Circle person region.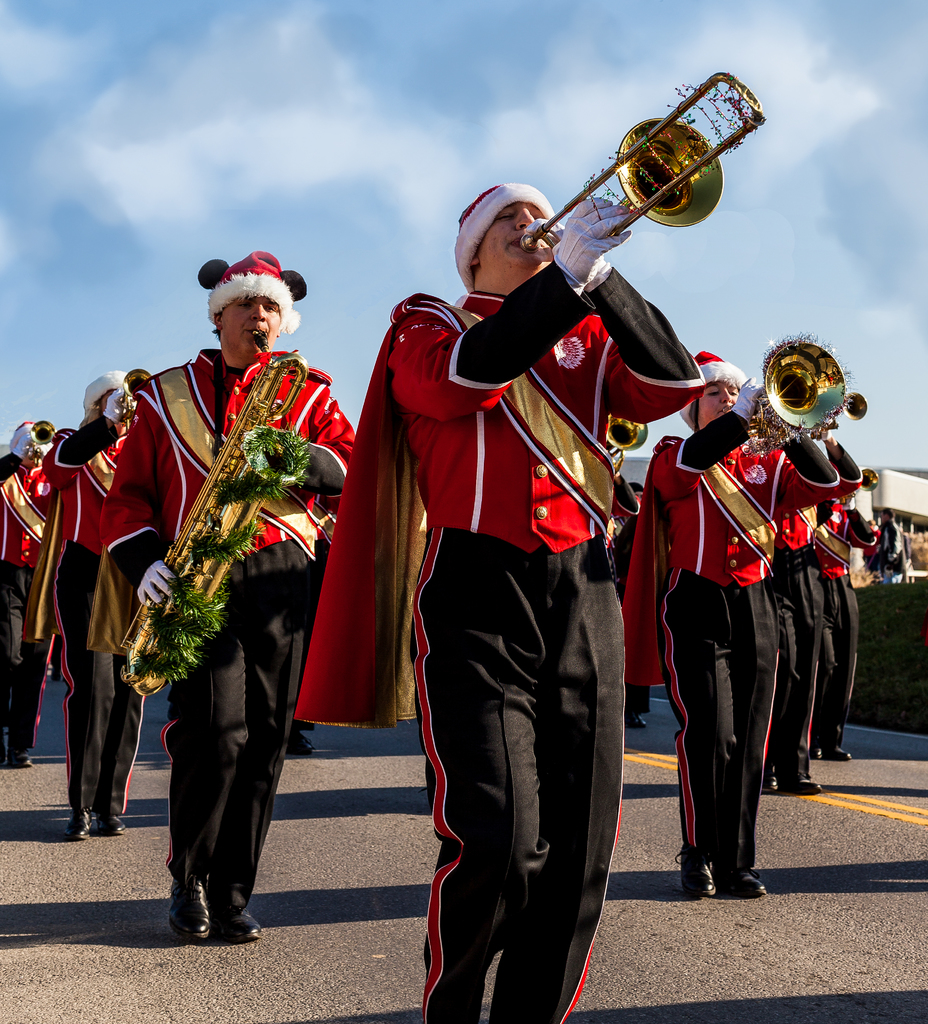
Region: [804, 479, 892, 772].
